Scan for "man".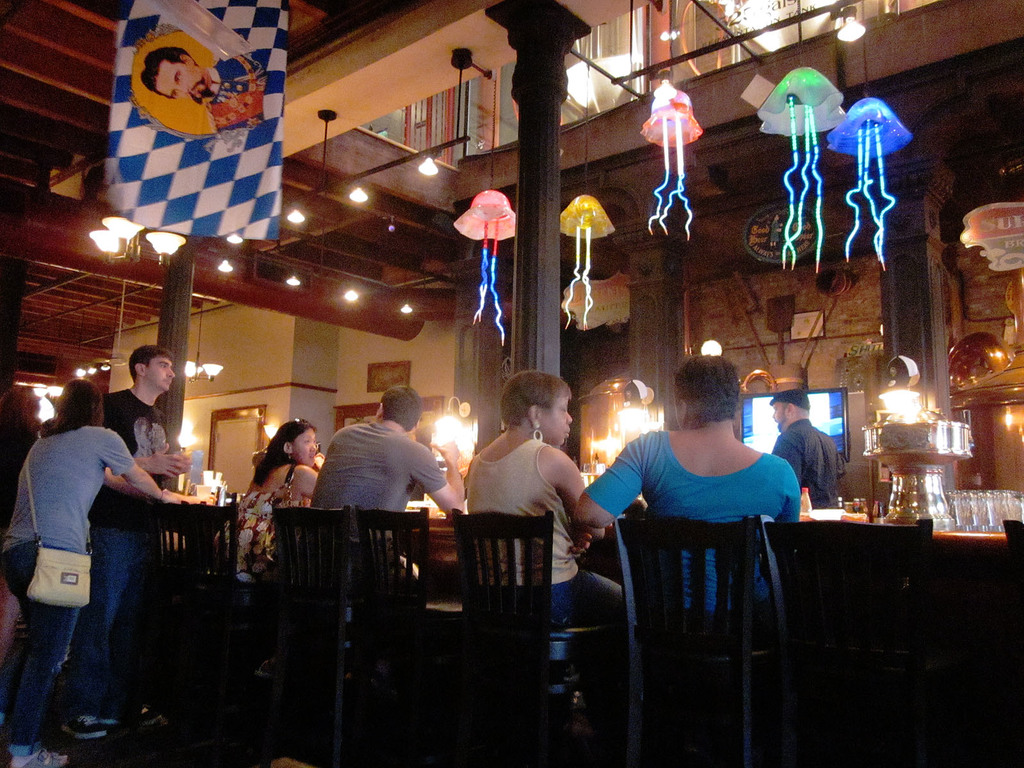
Scan result: (x1=144, y1=47, x2=273, y2=125).
